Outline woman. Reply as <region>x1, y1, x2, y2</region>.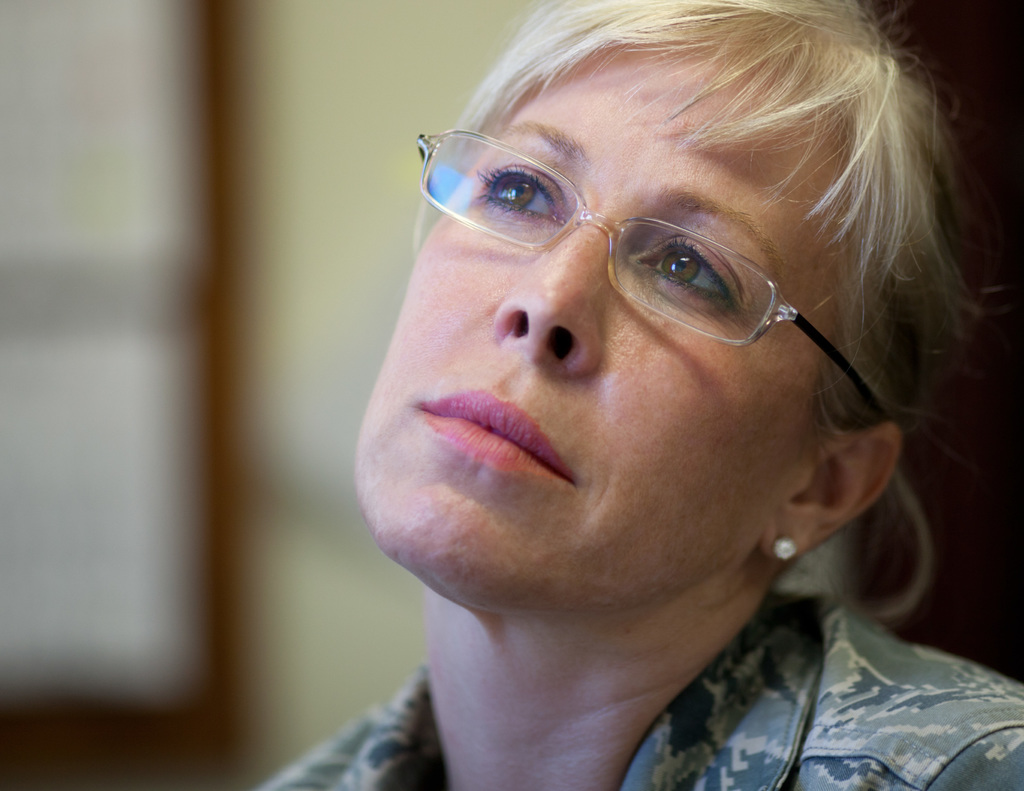
<region>253, 0, 1023, 787</region>.
